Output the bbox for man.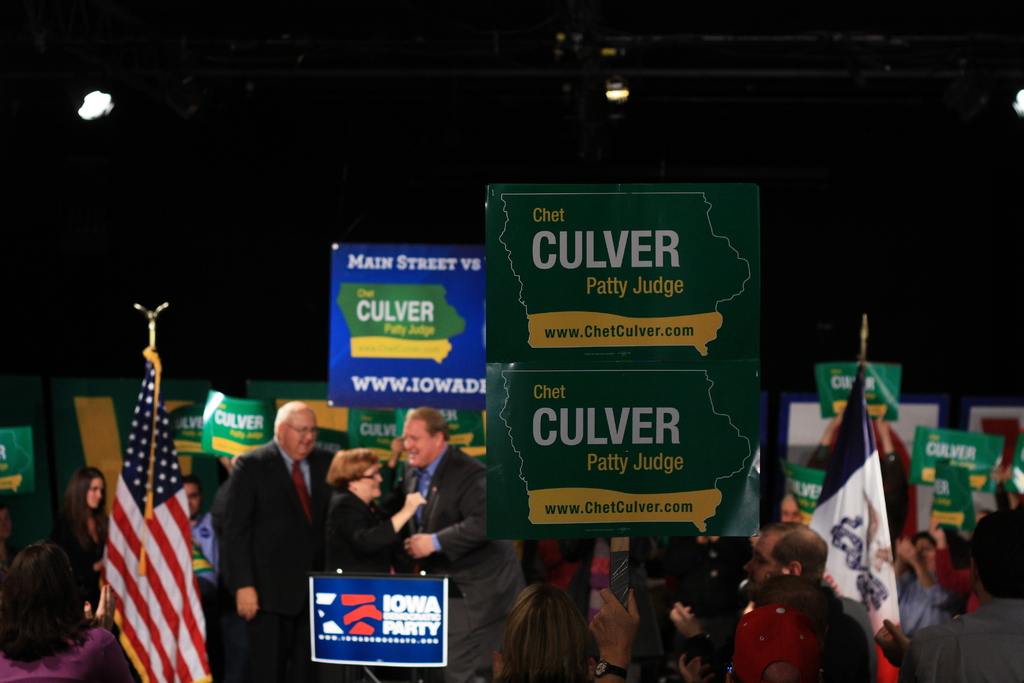
x1=781 y1=495 x2=802 y2=522.
